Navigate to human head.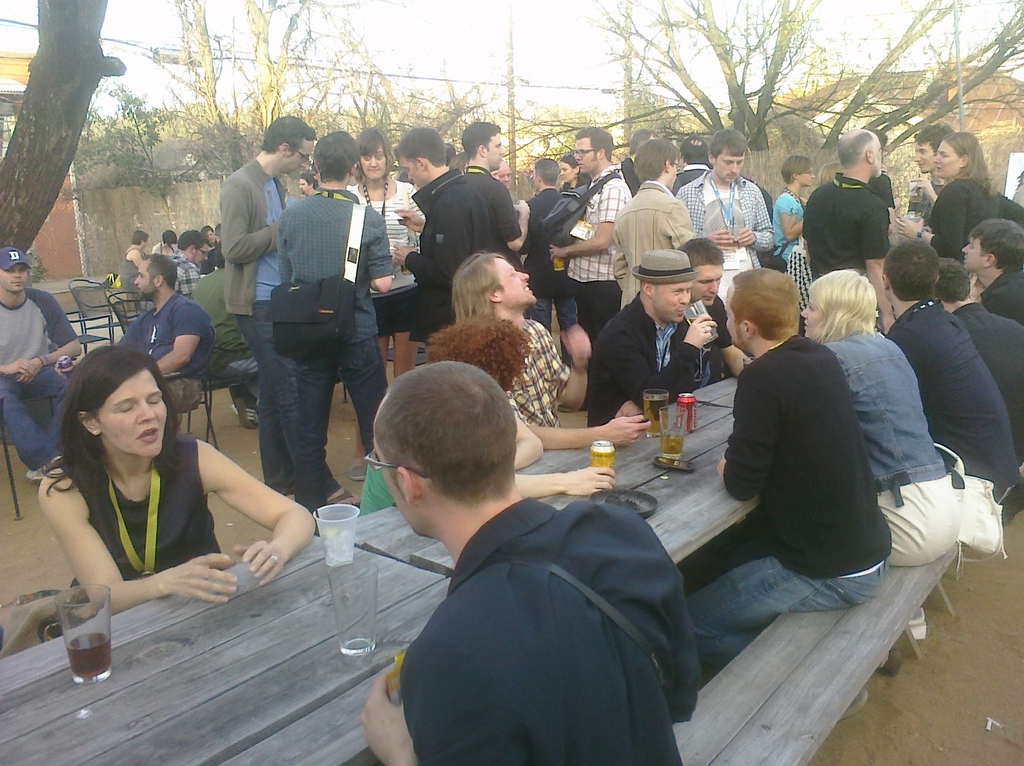
Navigation target: 177 227 209 267.
